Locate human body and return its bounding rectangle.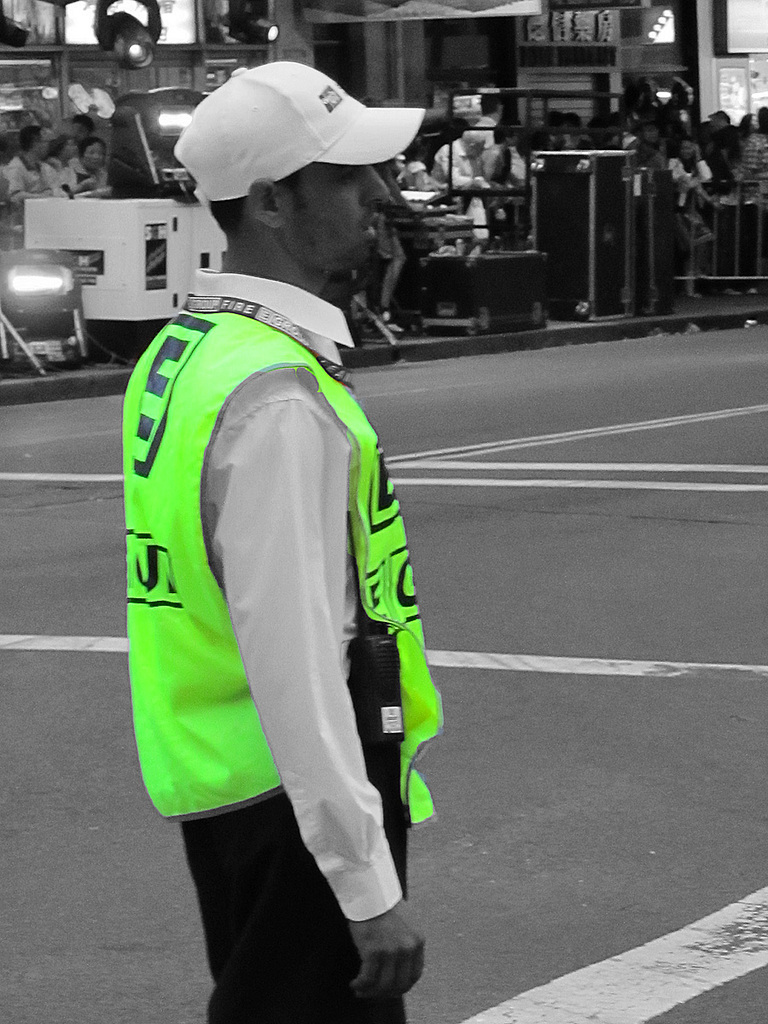
{"left": 734, "top": 109, "right": 767, "bottom": 305}.
